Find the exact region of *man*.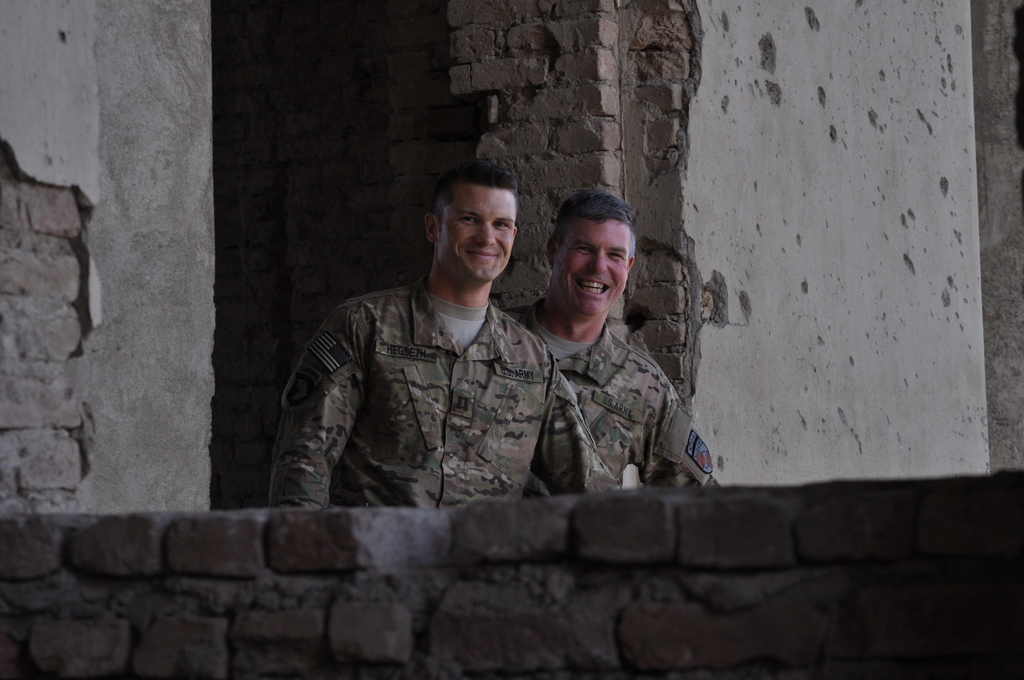
Exact region: detection(280, 121, 566, 556).
